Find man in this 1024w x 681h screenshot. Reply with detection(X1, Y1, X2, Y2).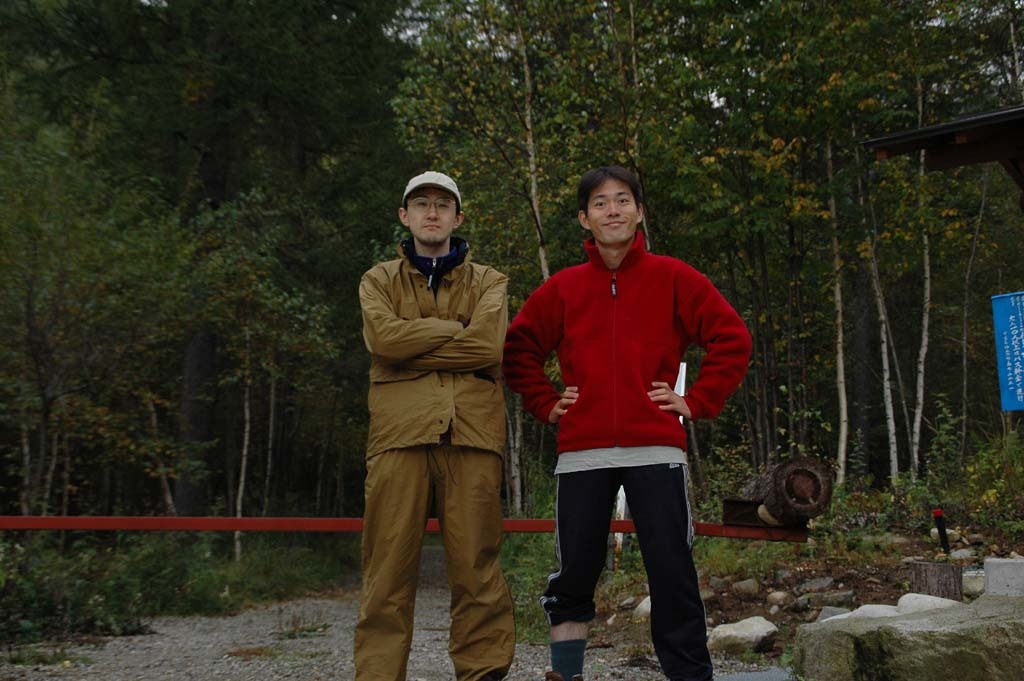
detection(353, 171, 516, 680).
